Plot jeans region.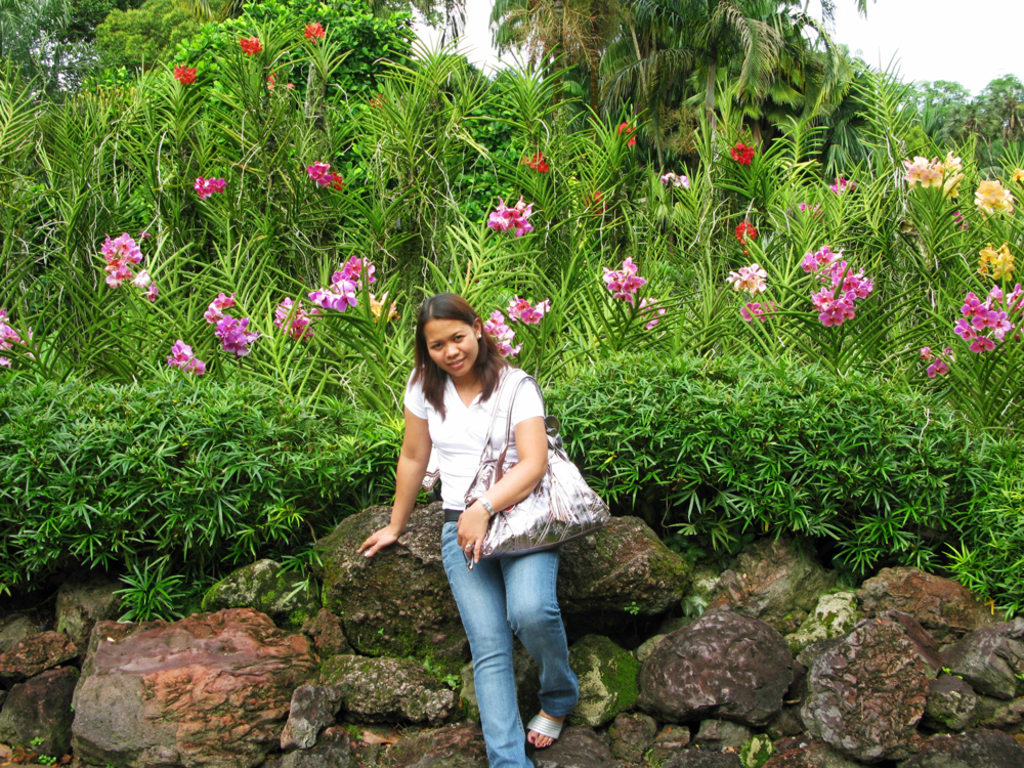
Plotted at <bbox>435, 530, 579, 753</bbox>.
